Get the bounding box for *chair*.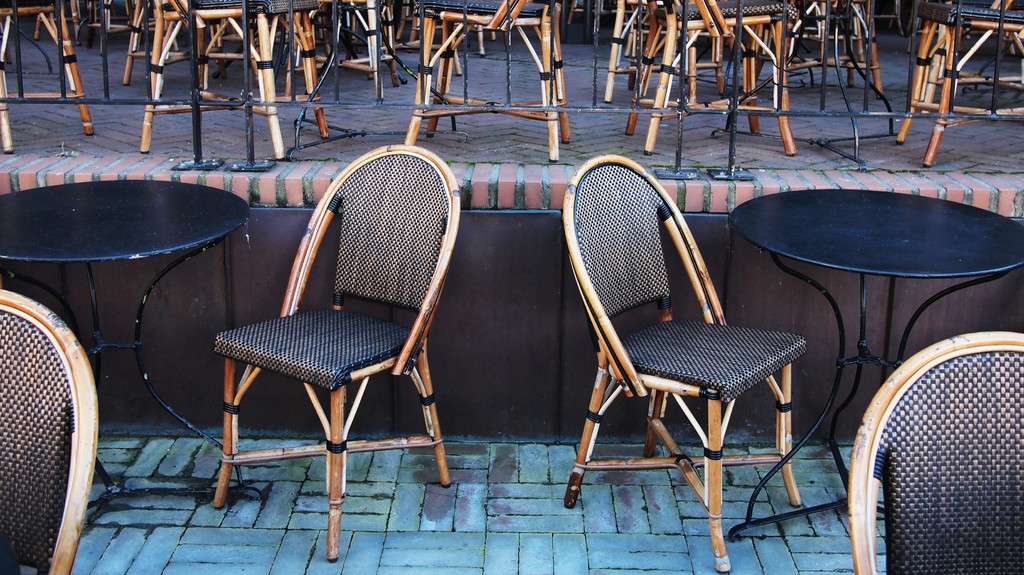
box=[214, 143, 464, 558].
